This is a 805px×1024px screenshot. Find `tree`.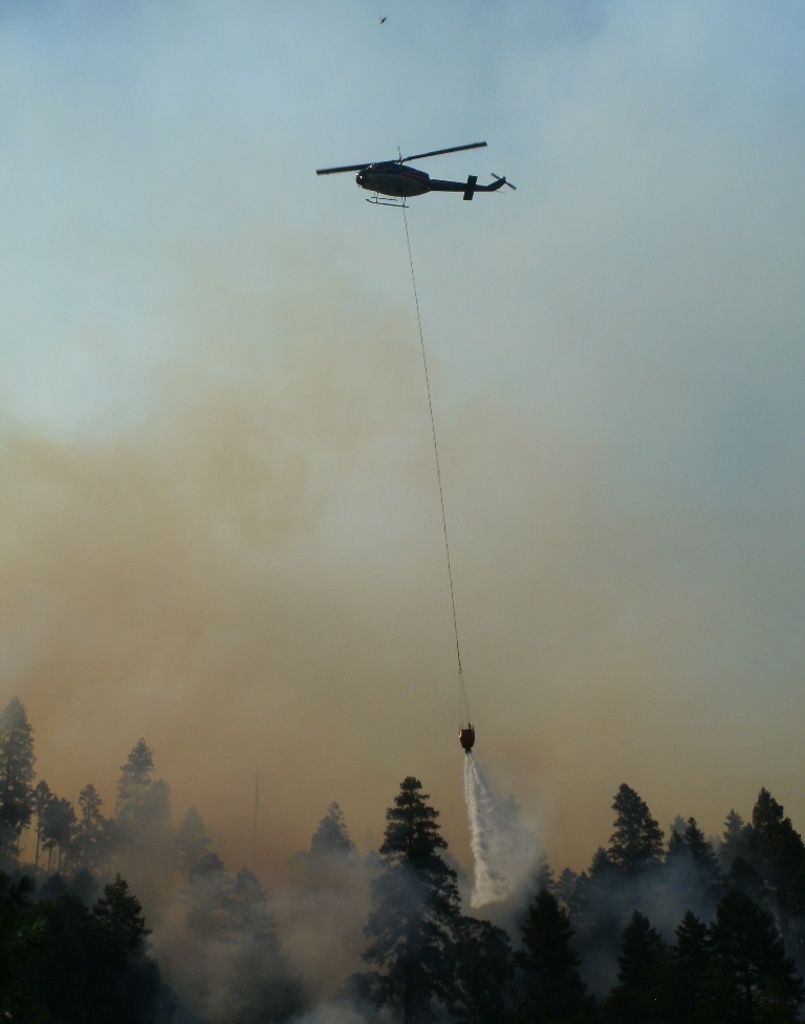
Bounding box: <bbox>0, 693, 36, 869</bbox>.
